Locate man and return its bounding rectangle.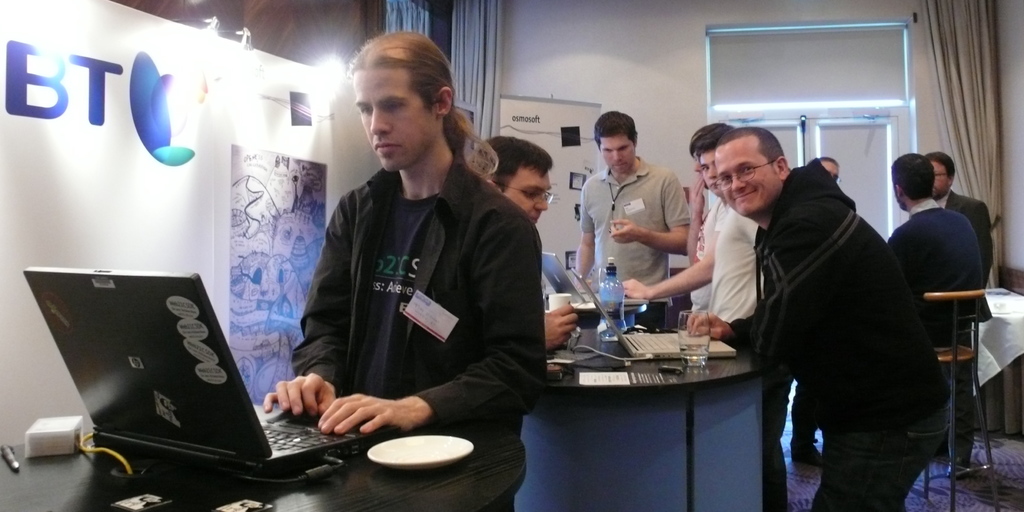
BBox(778, 157, 841, 470).
